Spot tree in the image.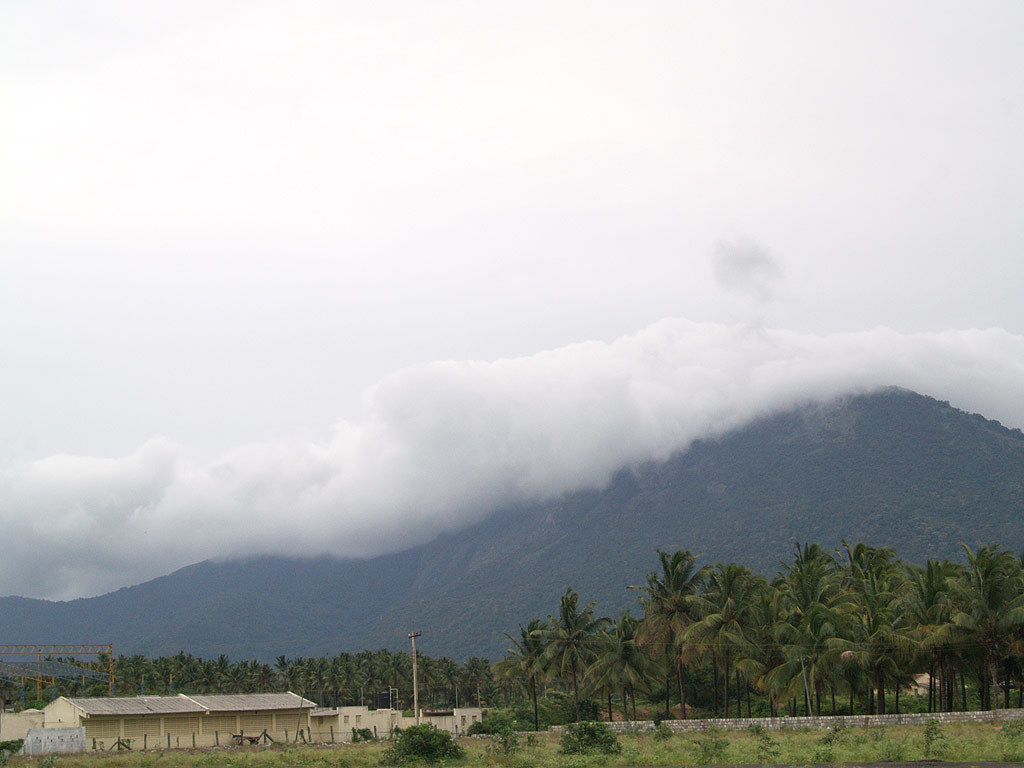
tree found at select_region(526, 527, 1000, 710).
